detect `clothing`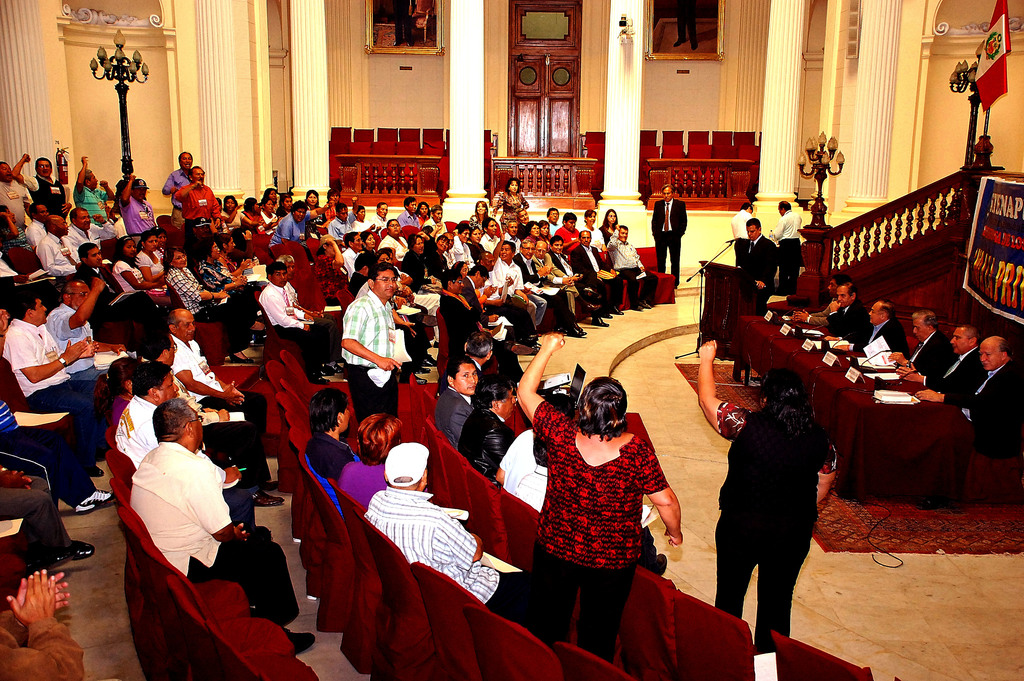
198,258,257,308
